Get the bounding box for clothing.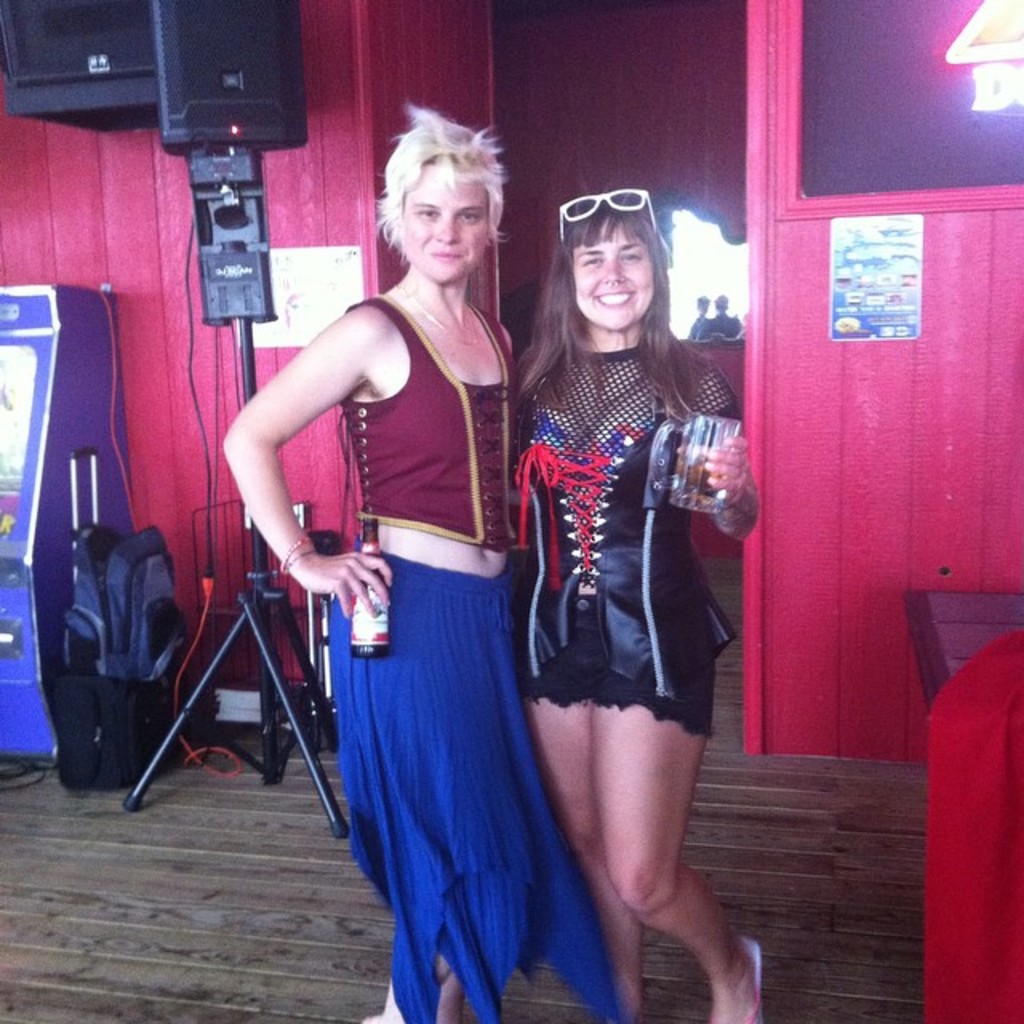
[312, 280, 630, 1022].
